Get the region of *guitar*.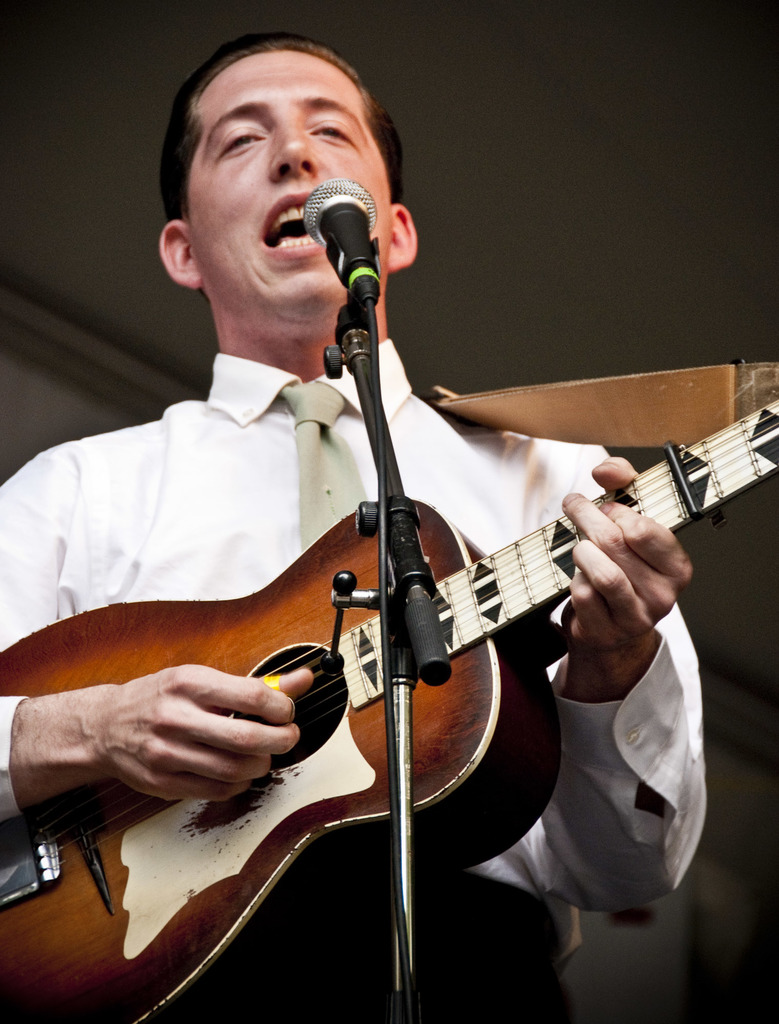
box=[0, 388, 778, 1023].
